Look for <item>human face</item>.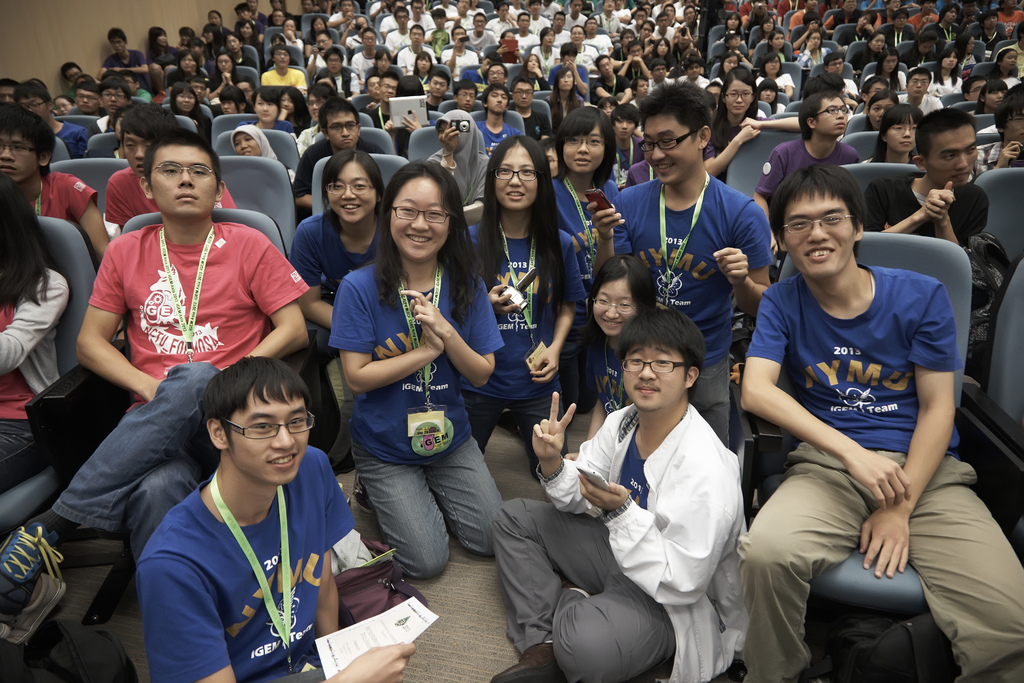
Found: (x1=772, y1=31, x2=785, y2=49).
